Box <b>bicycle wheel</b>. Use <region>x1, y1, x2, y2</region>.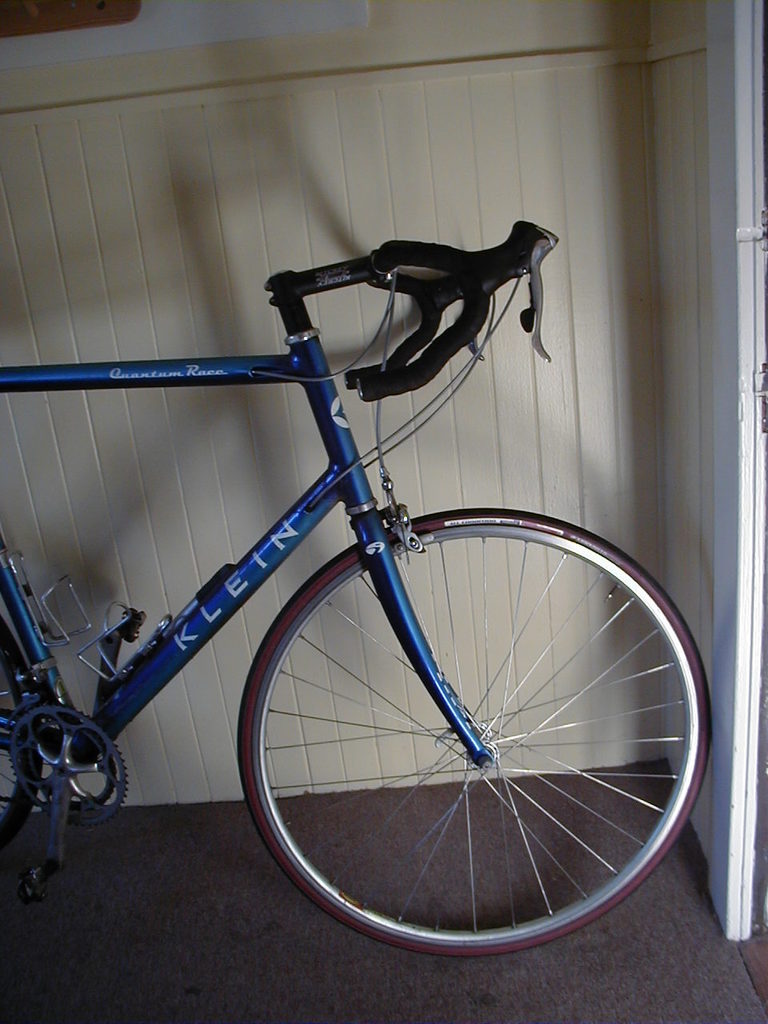
<region>238, 510, 706, 951</region>.
